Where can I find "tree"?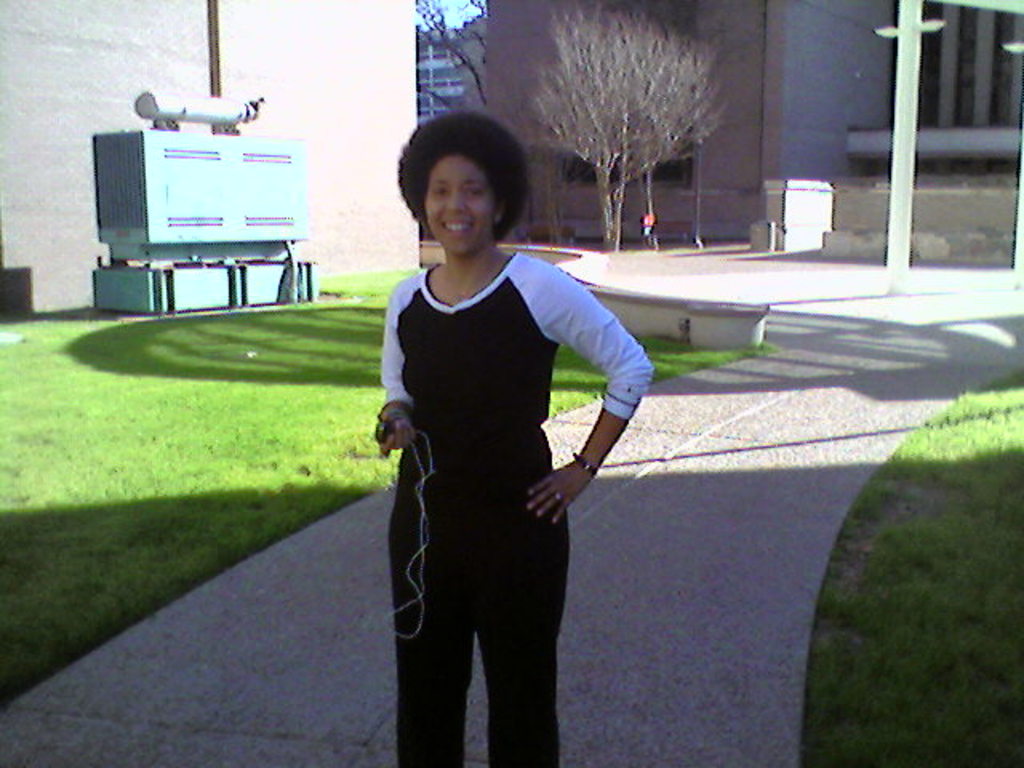
You can find it at [x1=418, y1=0, x2=491, y2=114].
